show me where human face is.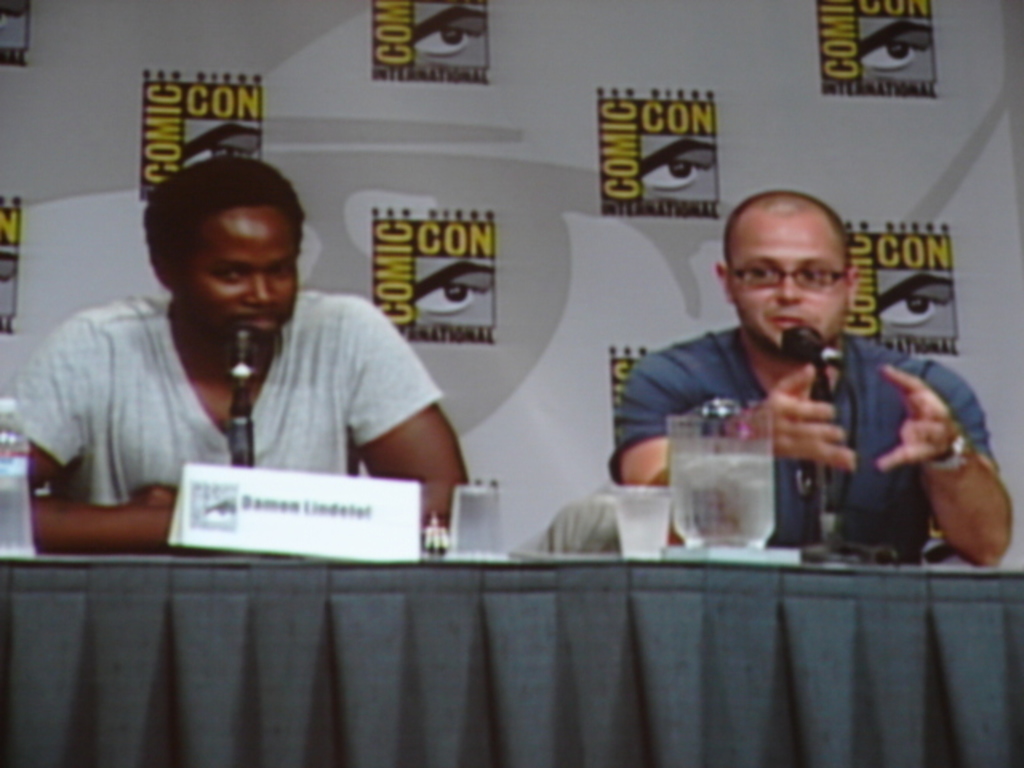
human face is at <region>176, 210, 301, 350</region>.
